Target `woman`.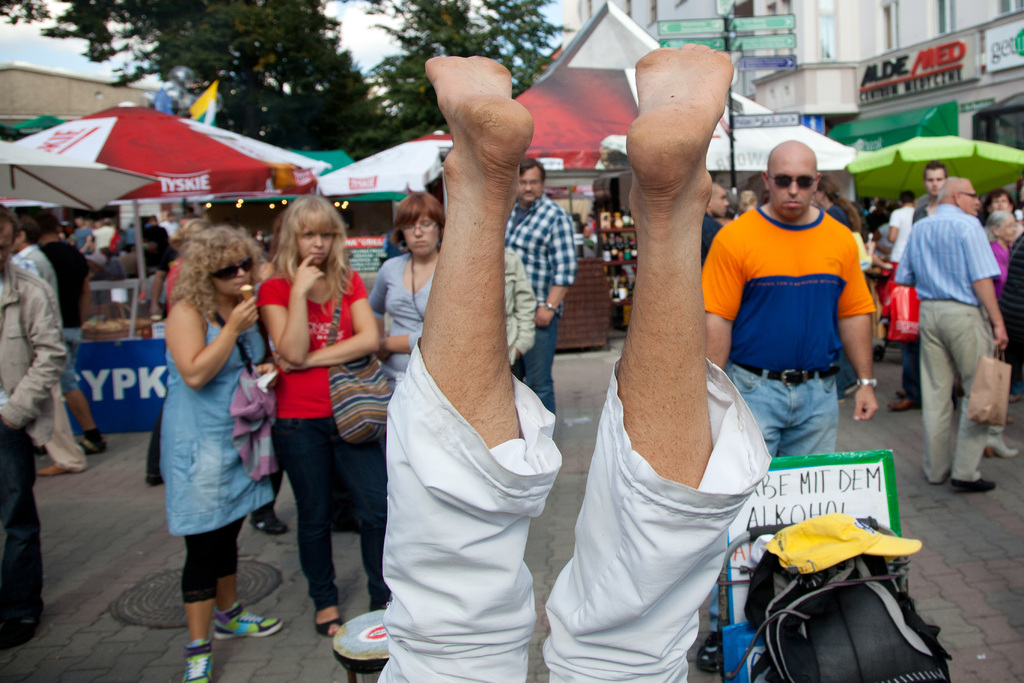
Target region: BBox(22, 210, 109, 452).
